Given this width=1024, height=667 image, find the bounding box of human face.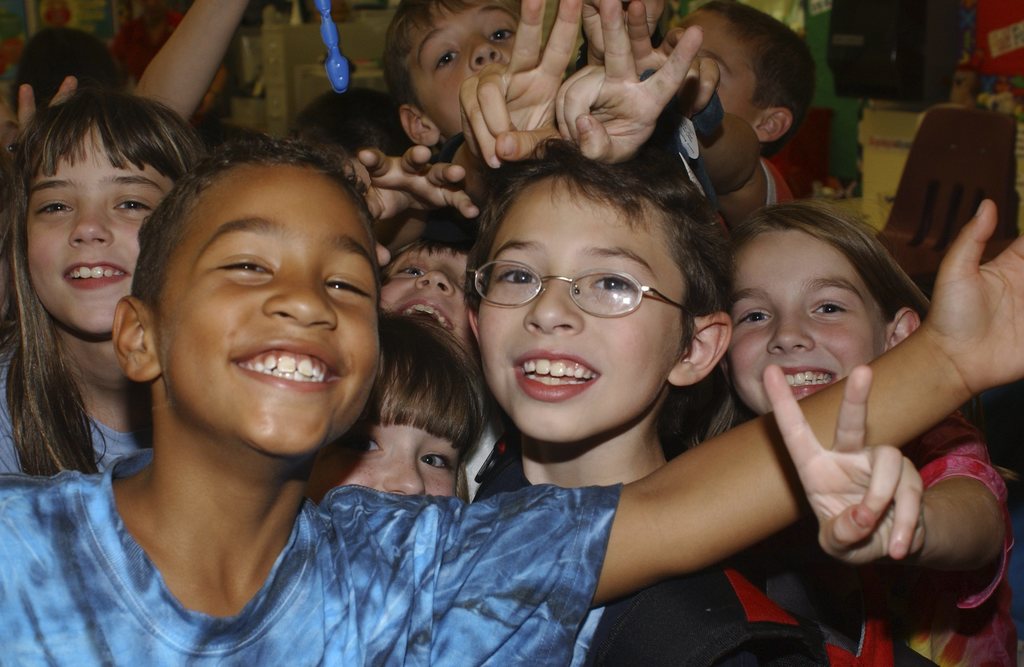
box(477, 173, 698, 444).
